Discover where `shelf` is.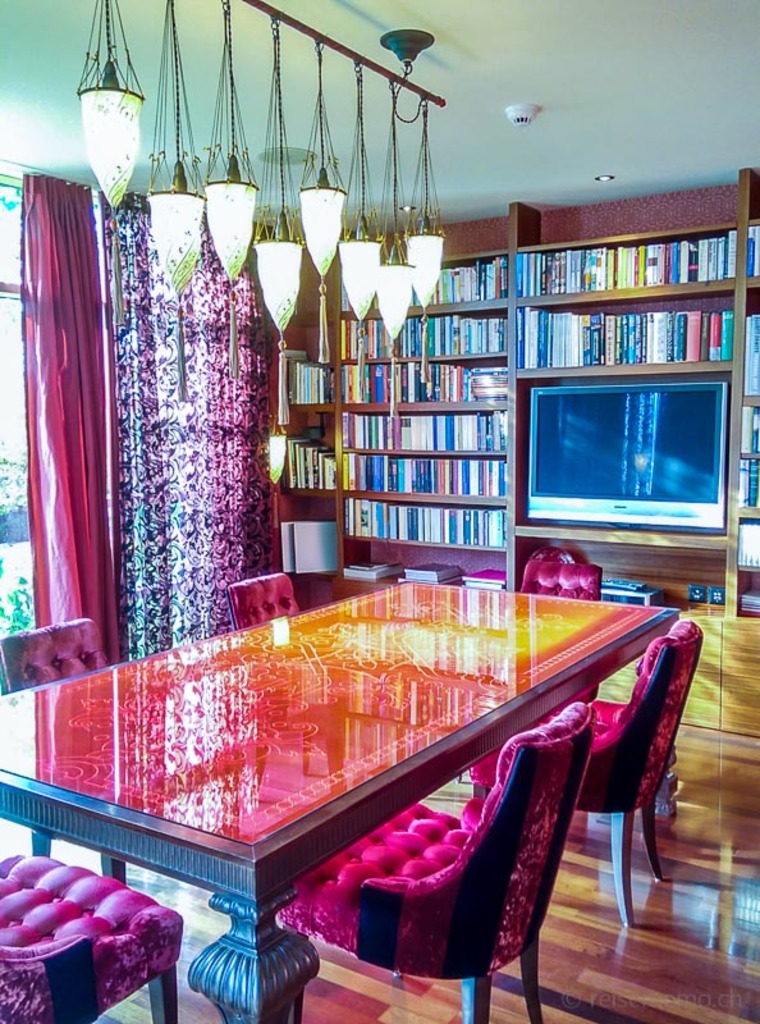
Discovered at region(338, 349, 521, 412).
